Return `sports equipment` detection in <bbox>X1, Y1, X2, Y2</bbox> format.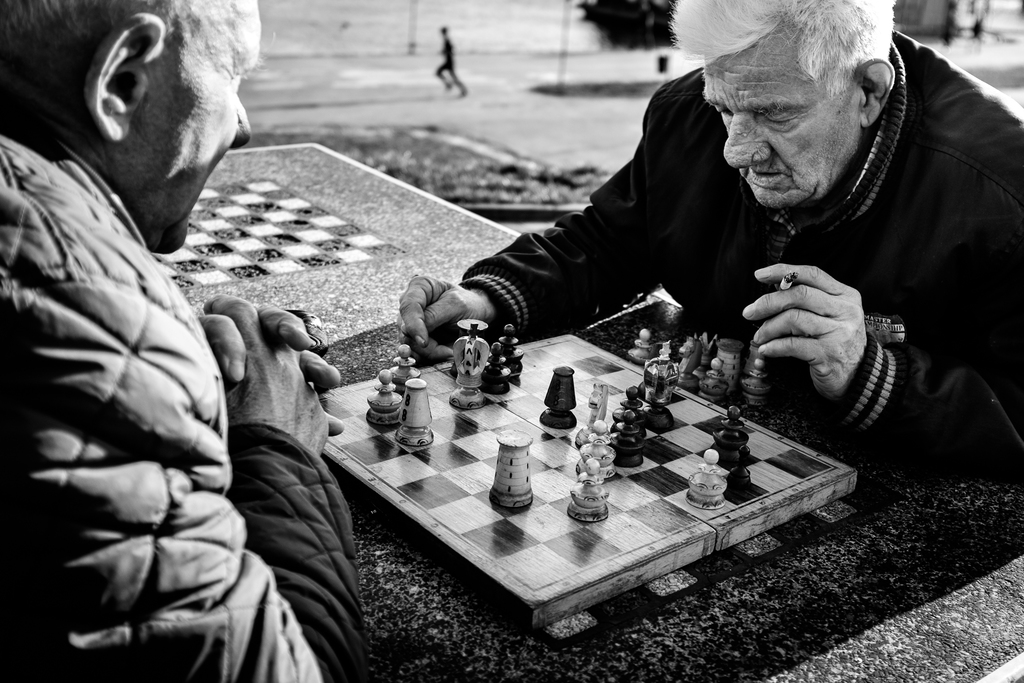
<bbox>635, 352, 684, 429</bbox>.
